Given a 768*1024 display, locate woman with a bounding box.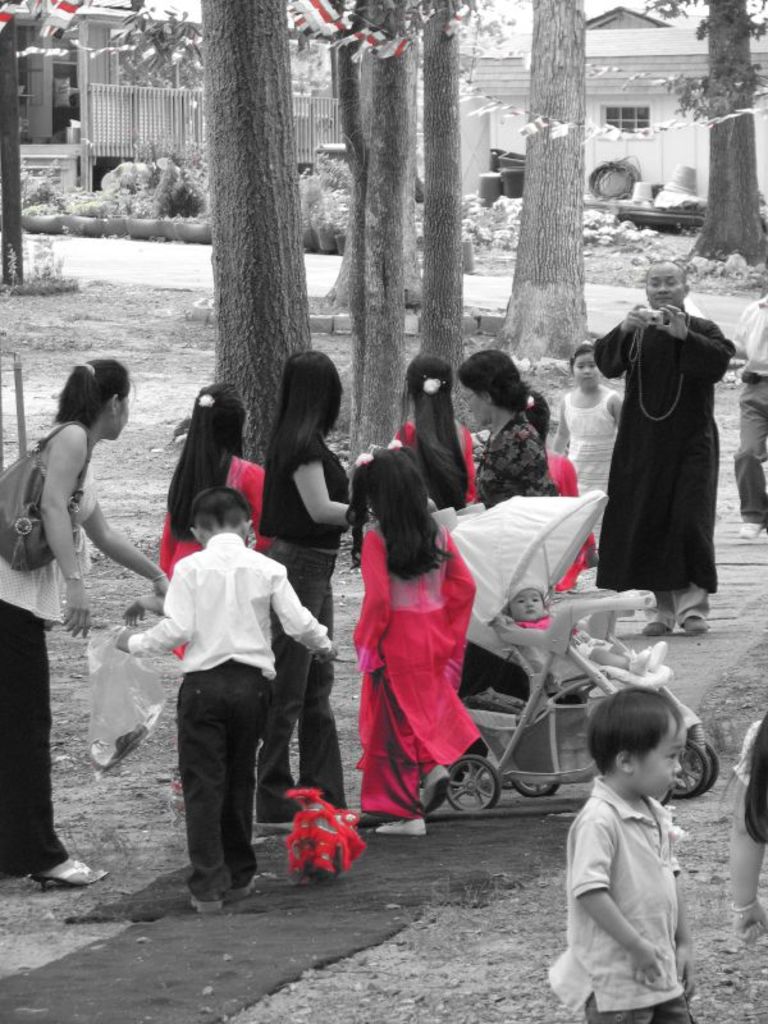
Located: region(161, 374, 273, 654).
